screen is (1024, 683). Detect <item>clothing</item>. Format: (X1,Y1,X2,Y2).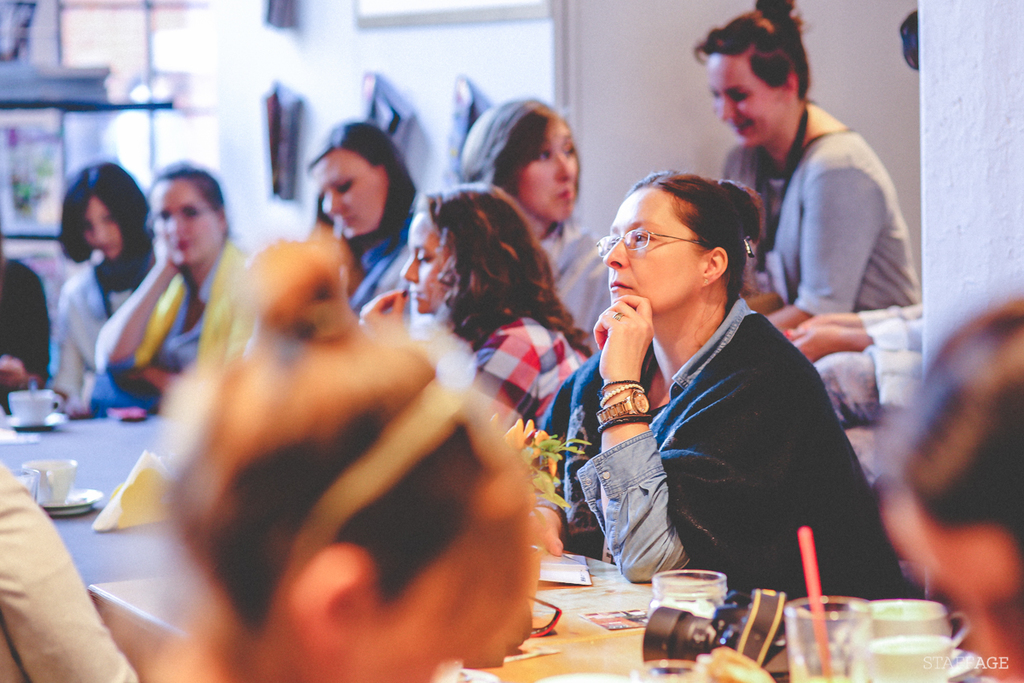
(810,291,919,423).
